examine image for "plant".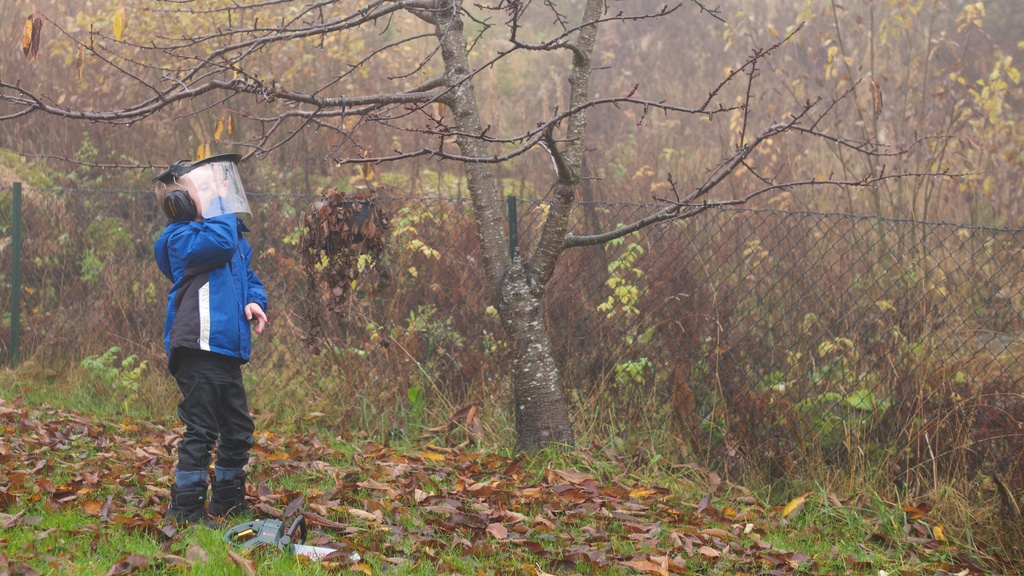
Examination result: rect(790, 479, 900, 575).
